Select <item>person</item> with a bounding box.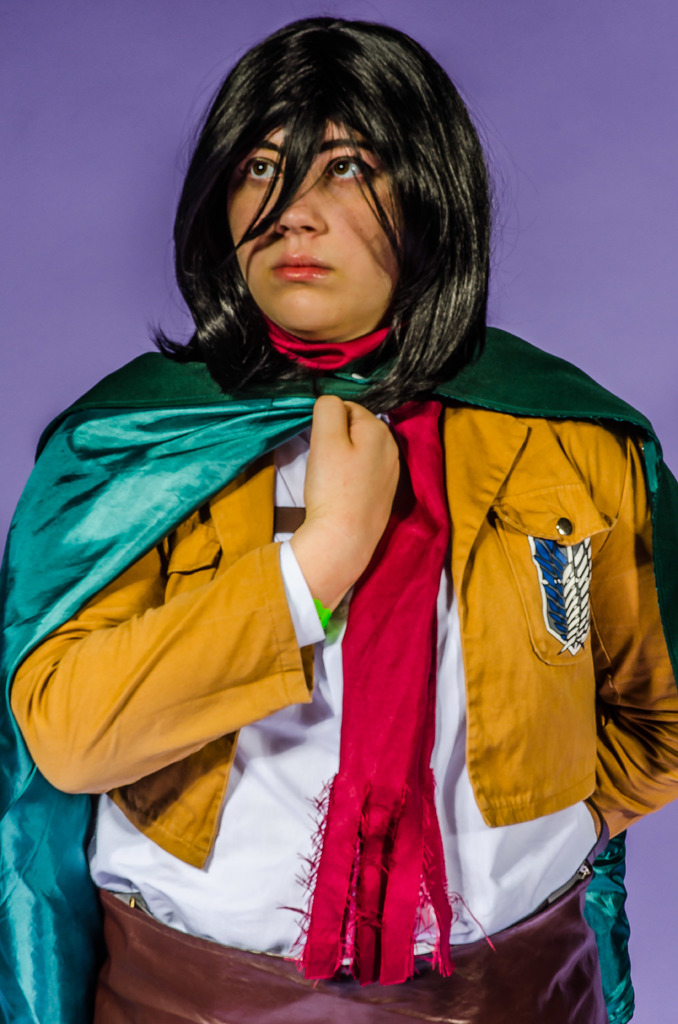
[left=26, top=46, right=658, bottom=974].
